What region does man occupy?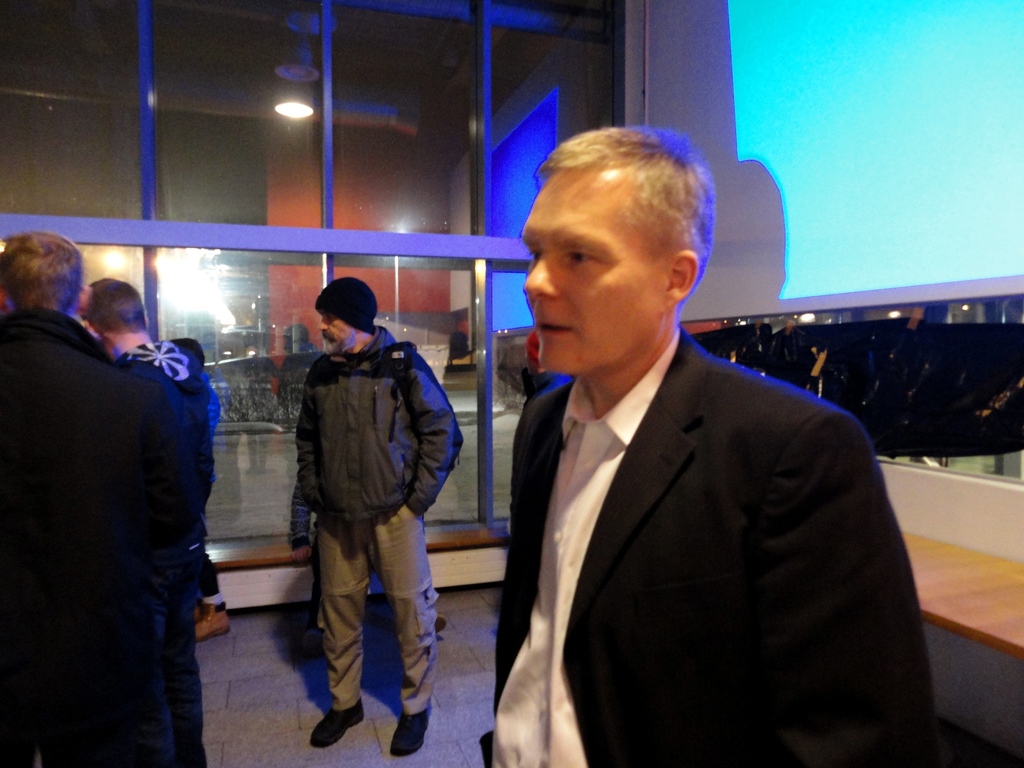
pyautogui.locateOnScreen(284, 275, 463, 759).
